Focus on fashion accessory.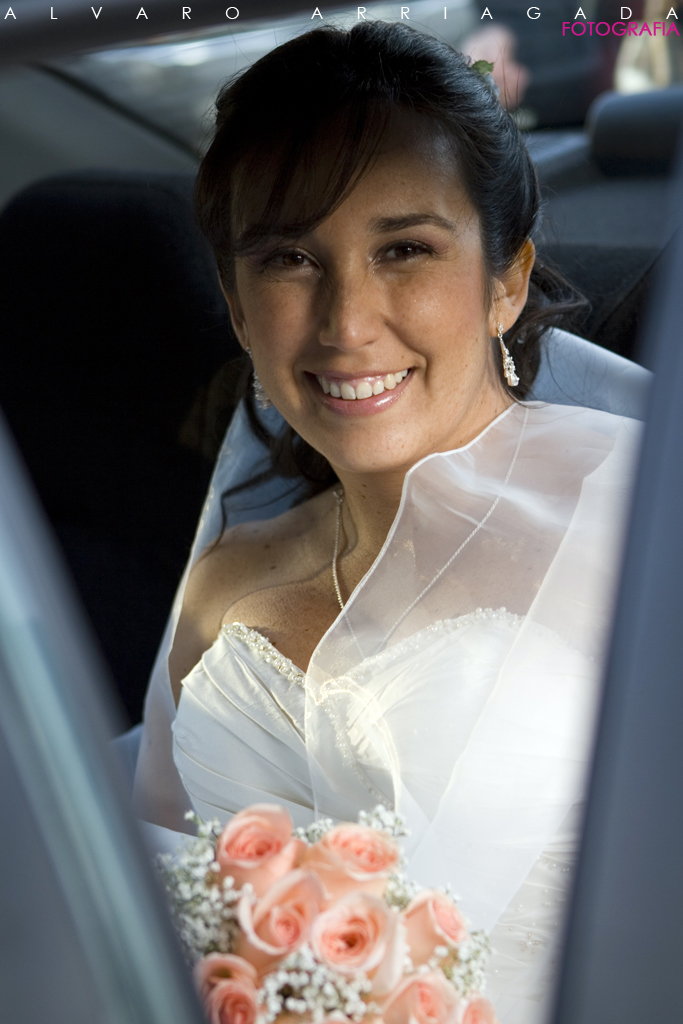
Focused at 103,372,663,1021.
